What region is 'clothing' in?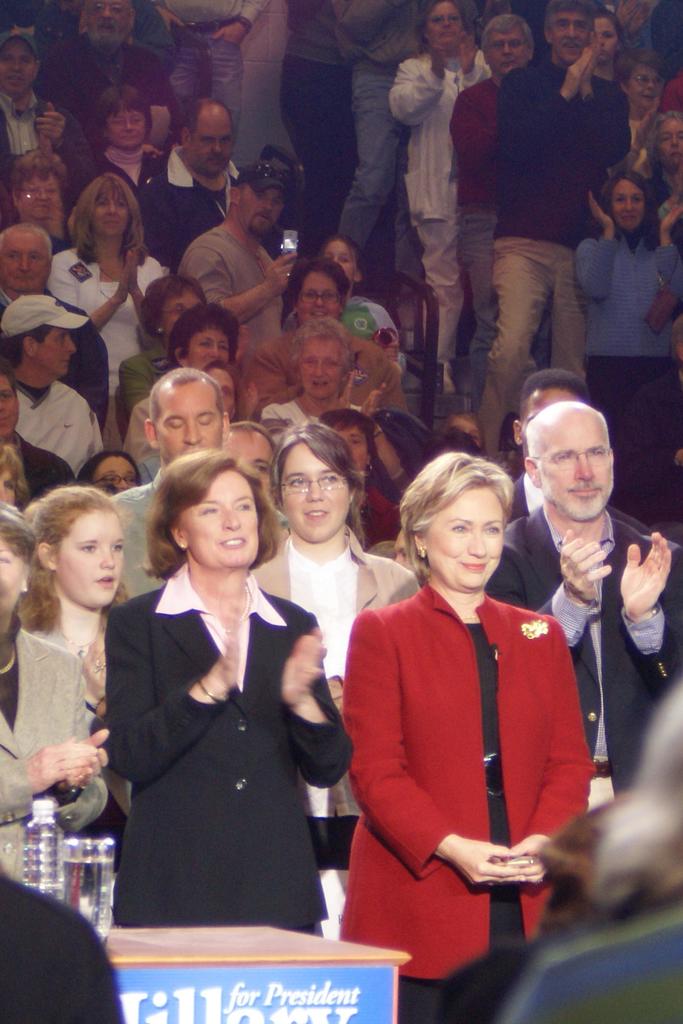
box=[92, 563, 336, 922].
